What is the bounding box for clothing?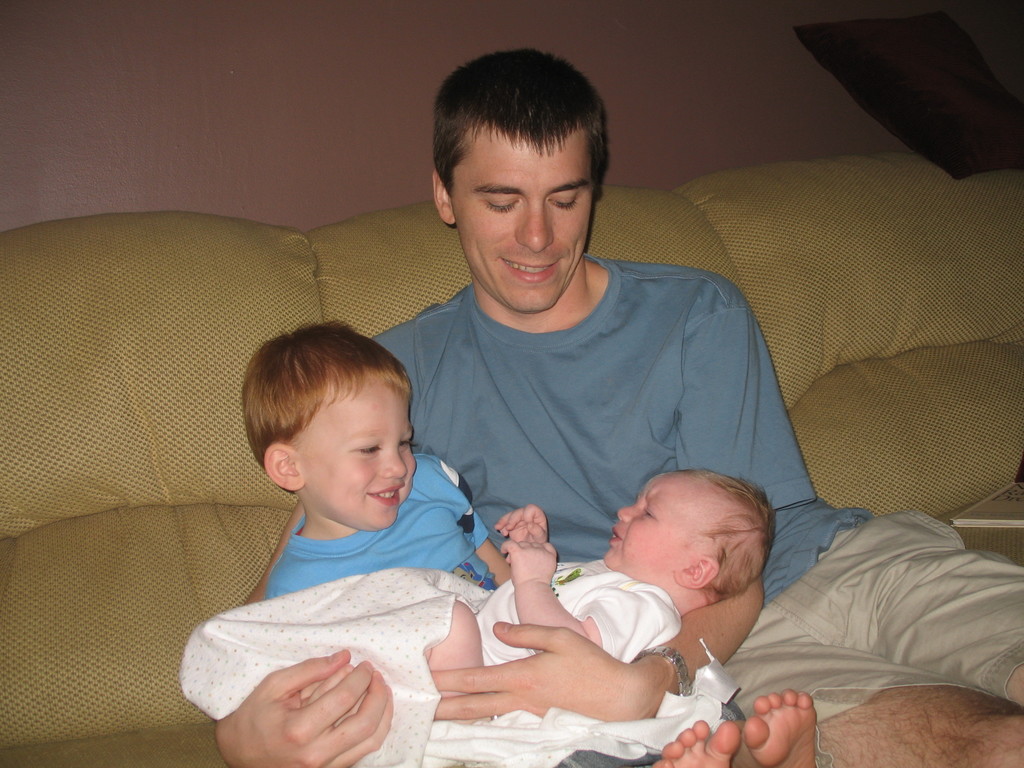
region(257, 429, 508, 607).
